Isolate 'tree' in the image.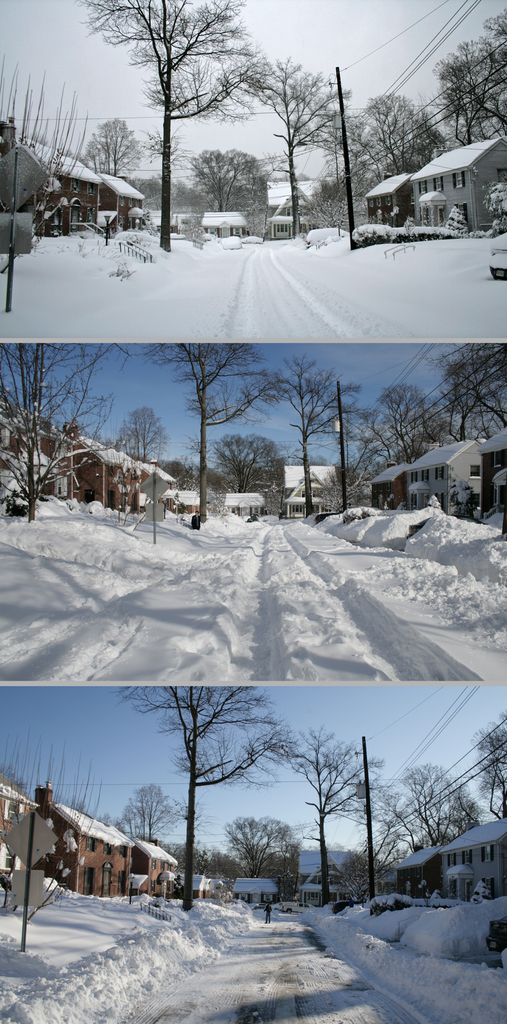
Isolated region: <box>11,348,131,493</box>.
